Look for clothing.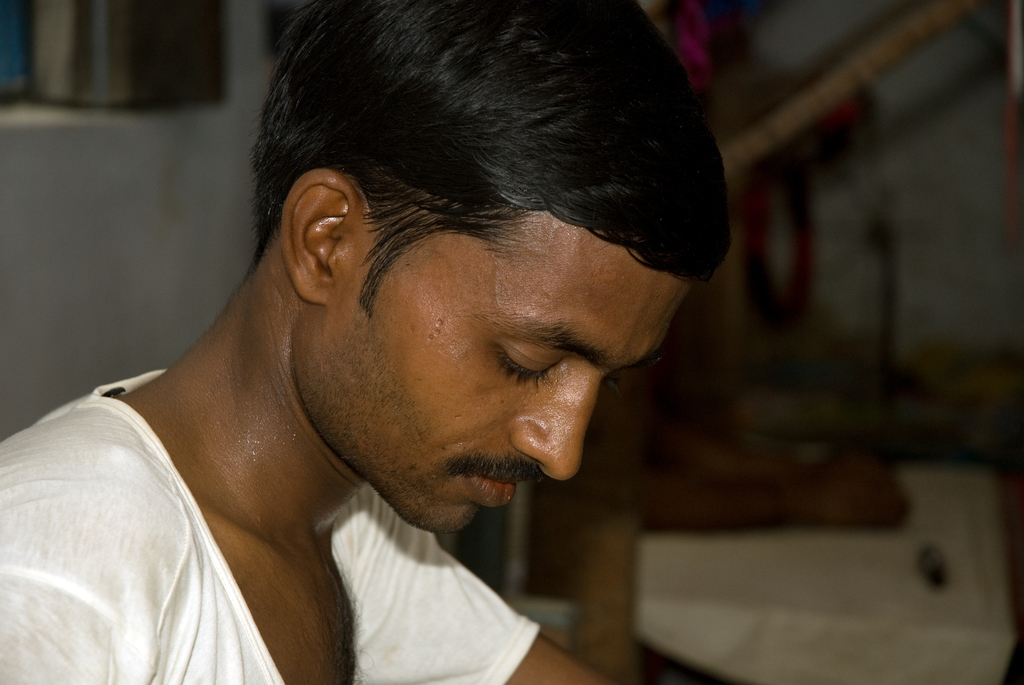
Found: <region>0, 374, 543, 684</region>.
